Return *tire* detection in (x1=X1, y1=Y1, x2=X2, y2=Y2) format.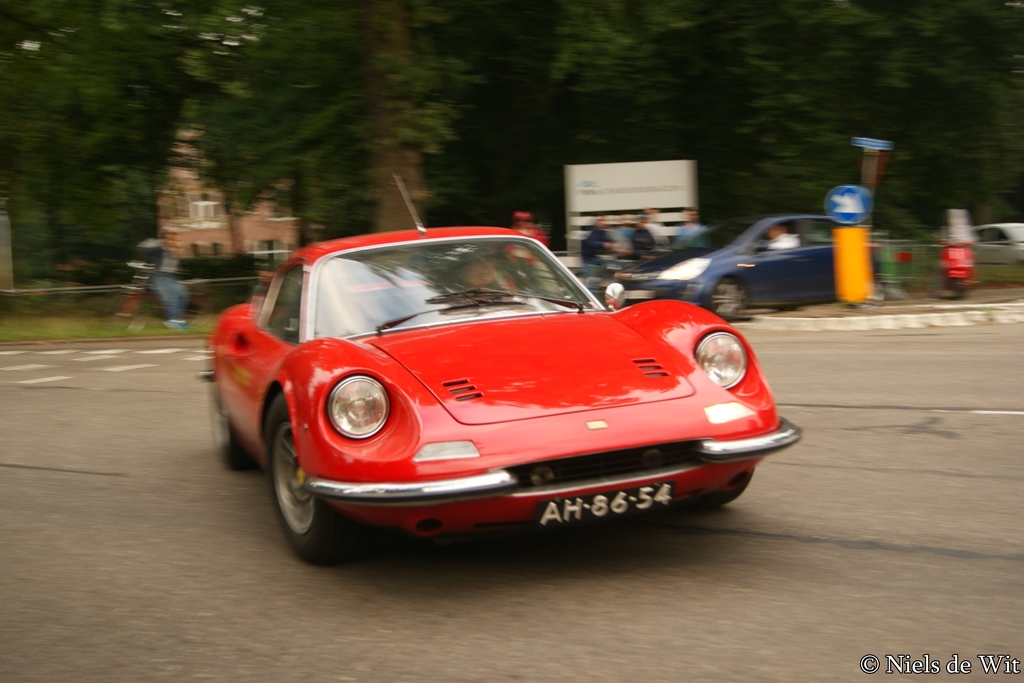
(x1=217, y1=403, x2=257, y2=476).
